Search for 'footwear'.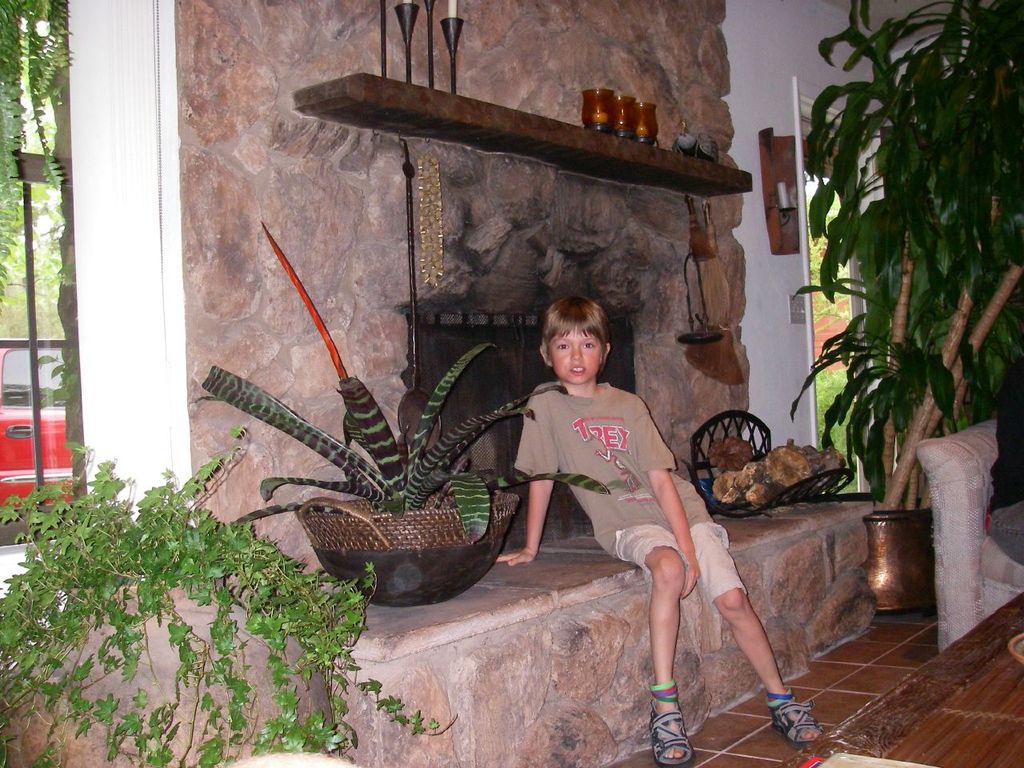
Found at 649, 710, 691, 766.
